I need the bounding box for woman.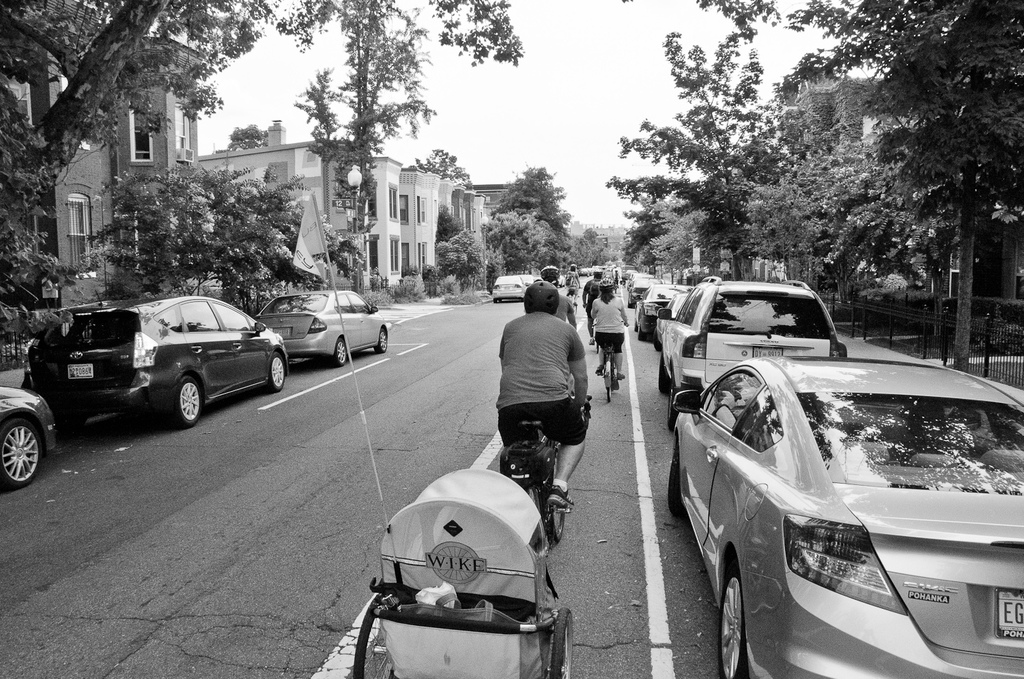
Here it is: bbox(591, 277, 627, 378).
